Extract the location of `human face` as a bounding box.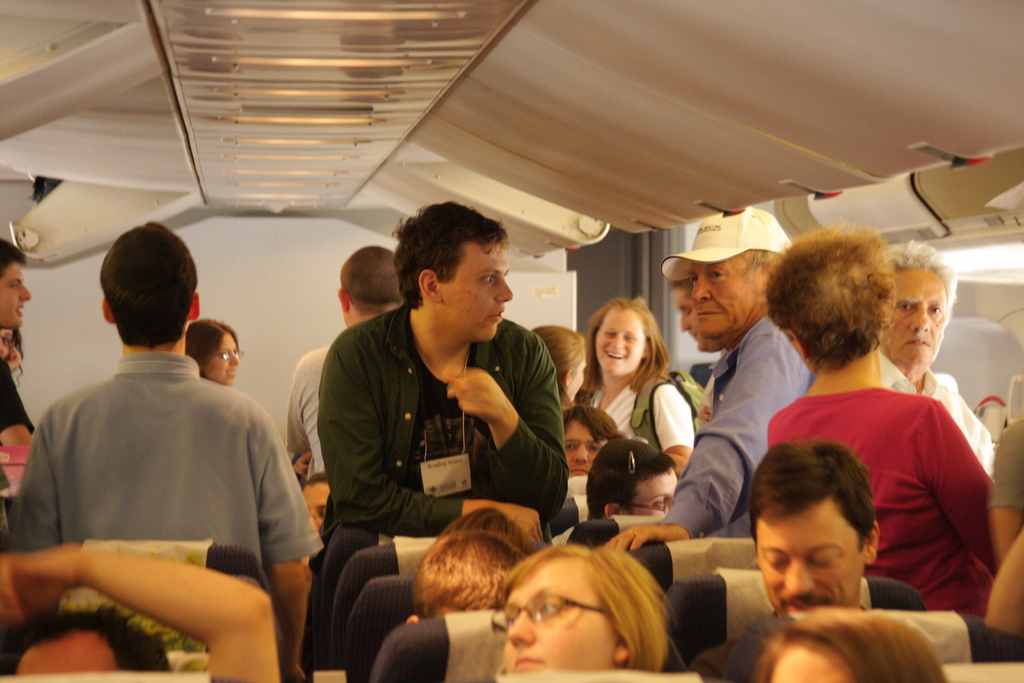
(left=567, top=424, right=604, bottom=474).
